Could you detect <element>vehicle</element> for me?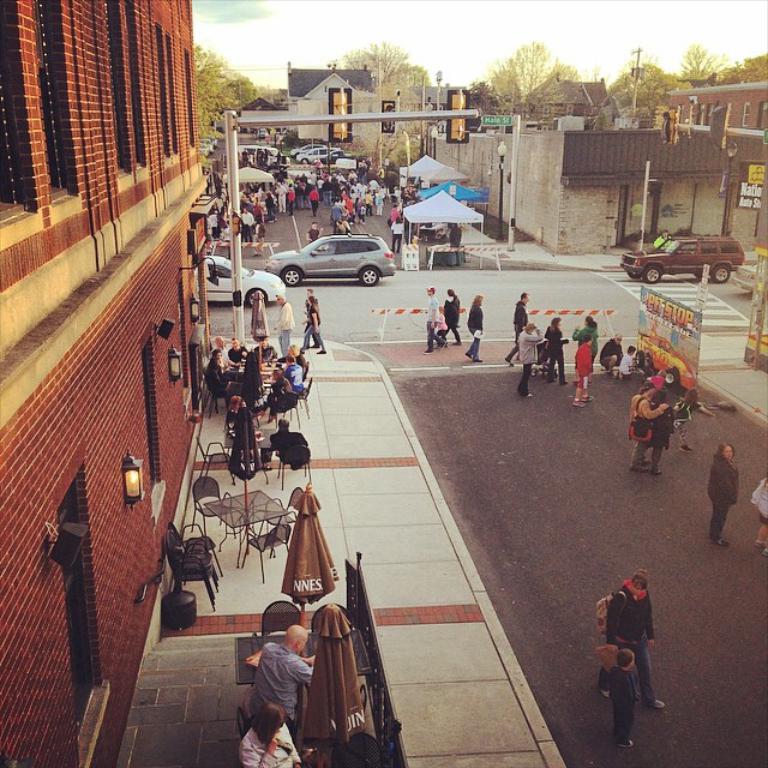
Detection result: select_region(193, 253, 283, 305).
